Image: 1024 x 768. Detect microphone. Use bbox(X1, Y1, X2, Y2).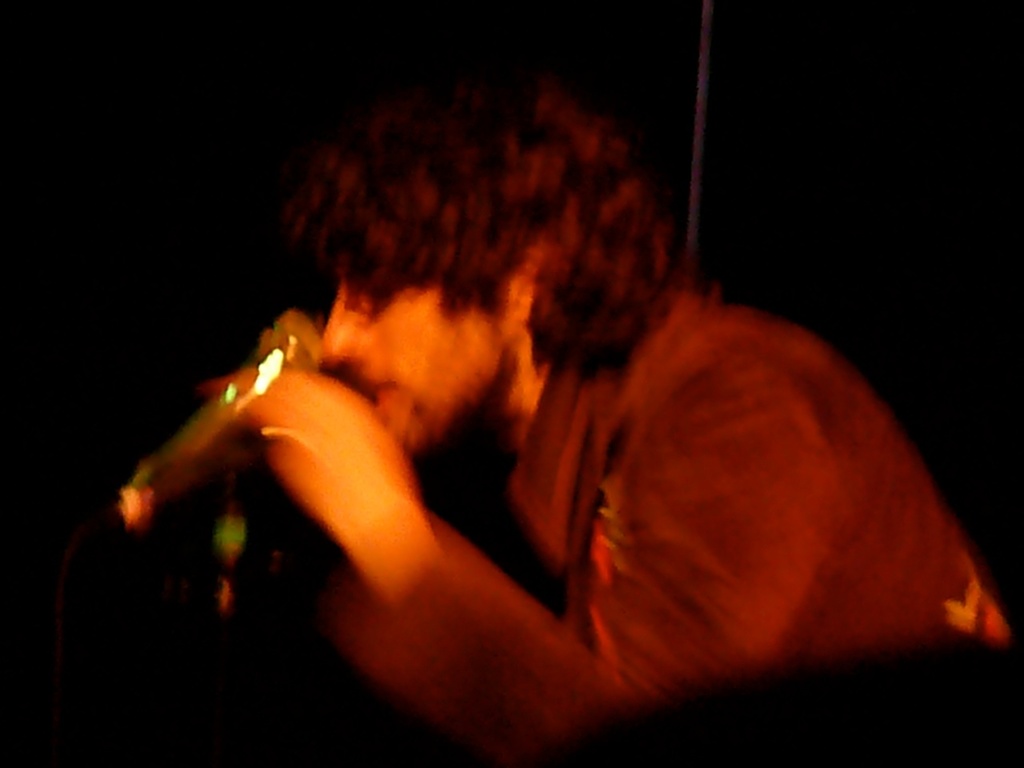
bbox(123, 307, 322, 531).
